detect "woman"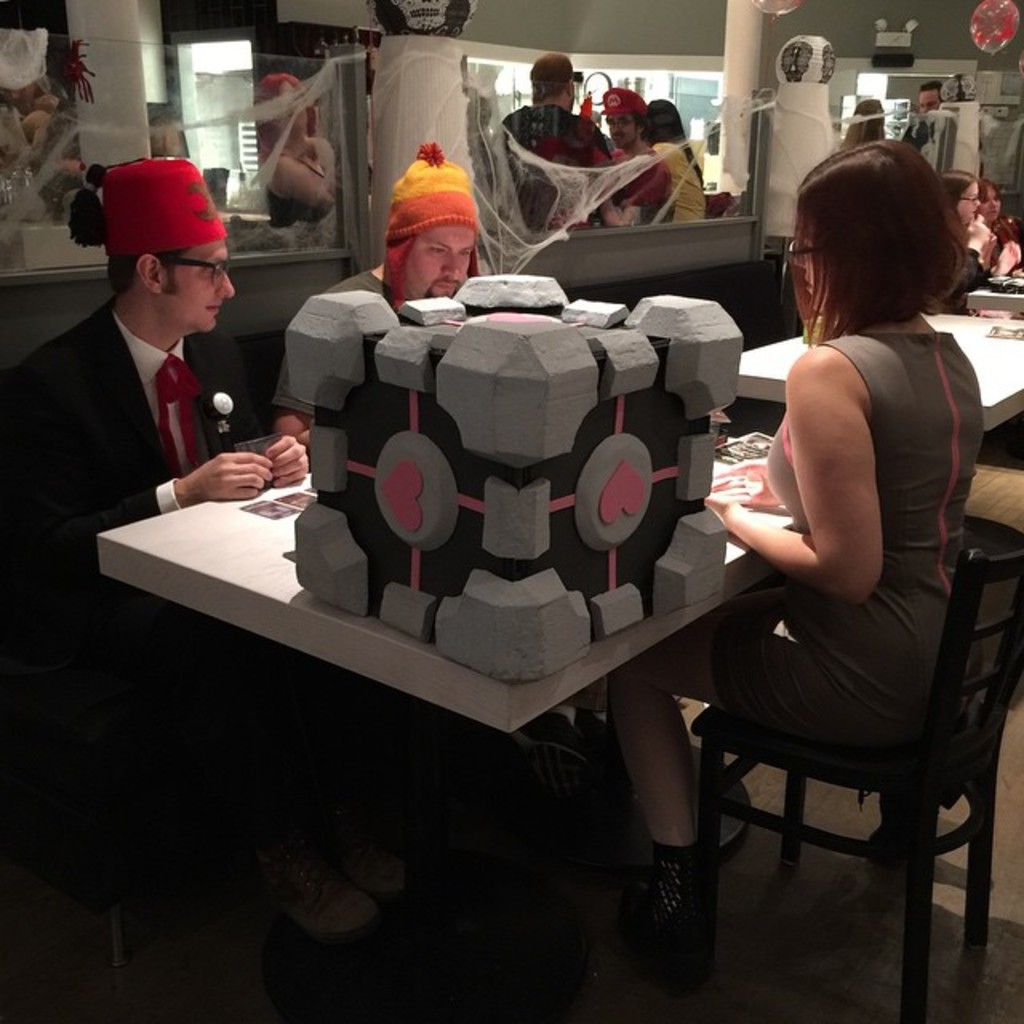
x1=266 y1=78 x2=342 y2=246
